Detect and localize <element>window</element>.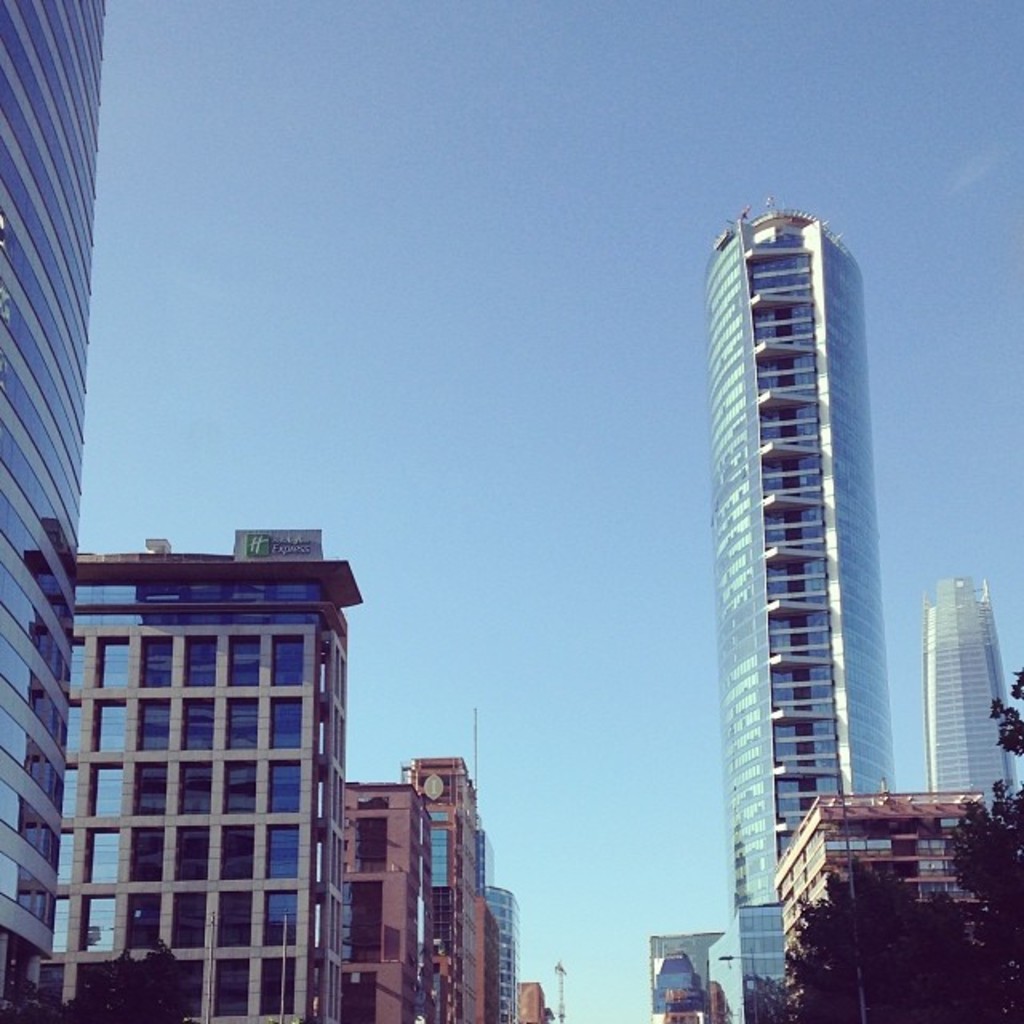
Localized at 98 634 130 685.
